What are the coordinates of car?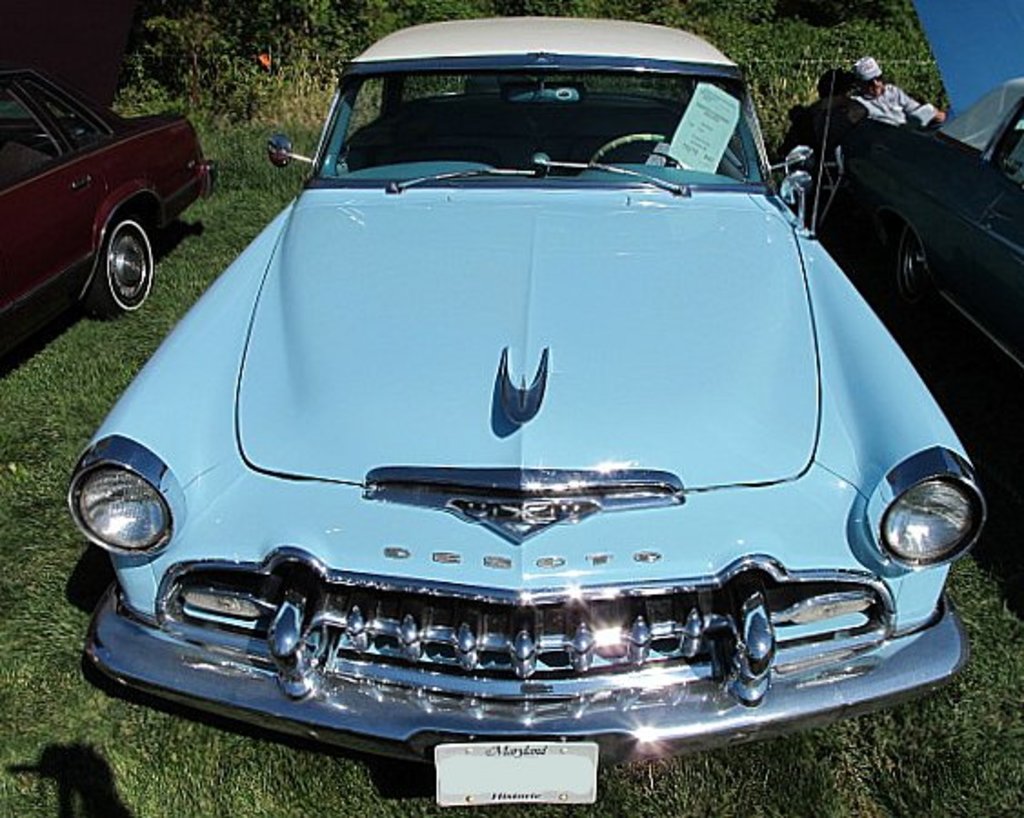
7:56:222:313.
